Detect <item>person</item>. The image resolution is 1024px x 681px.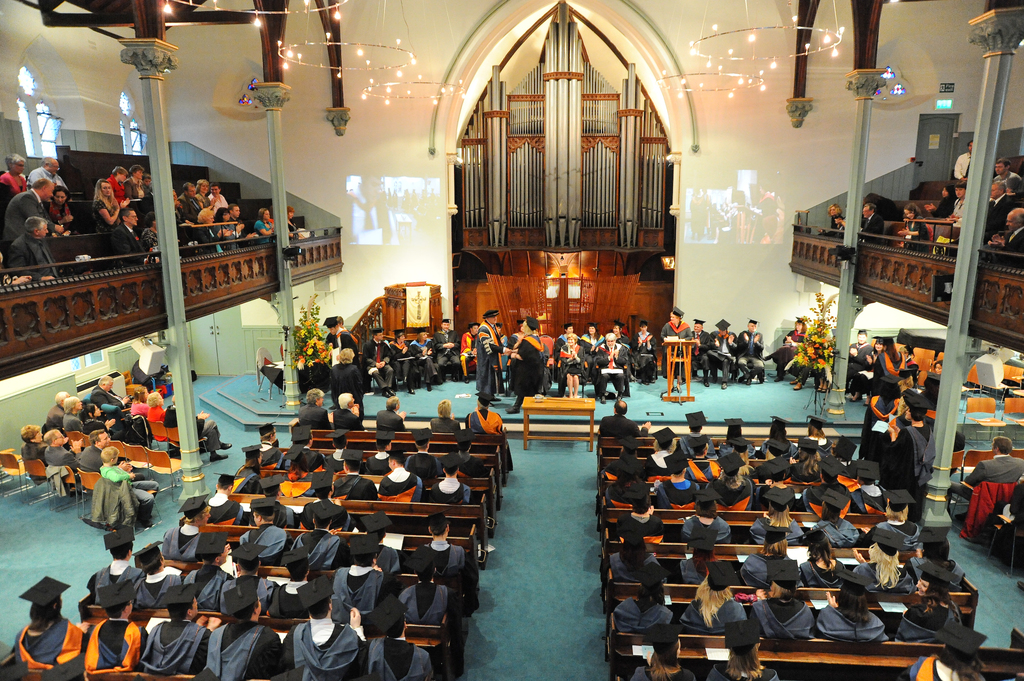
(left=82, top=404, right=127, bottom=446).
